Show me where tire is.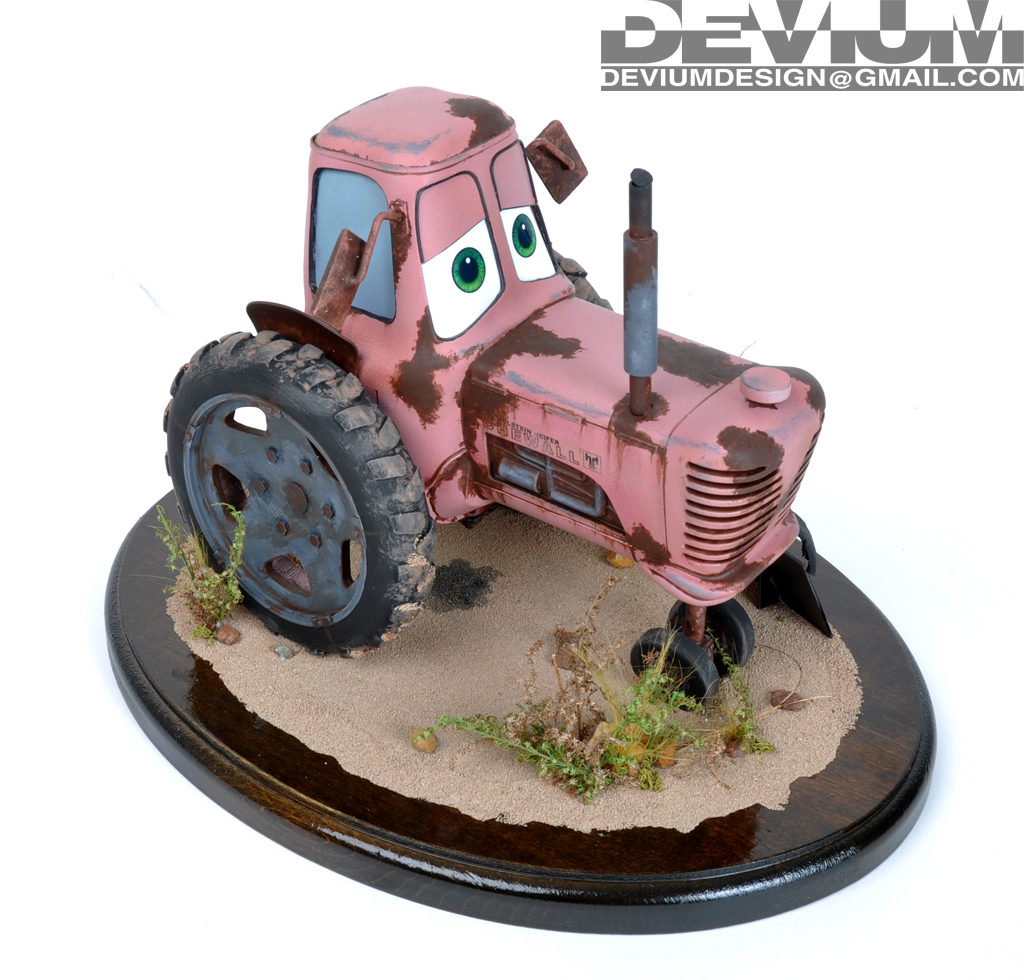
tire is at region(636, 631, 718, 704).
